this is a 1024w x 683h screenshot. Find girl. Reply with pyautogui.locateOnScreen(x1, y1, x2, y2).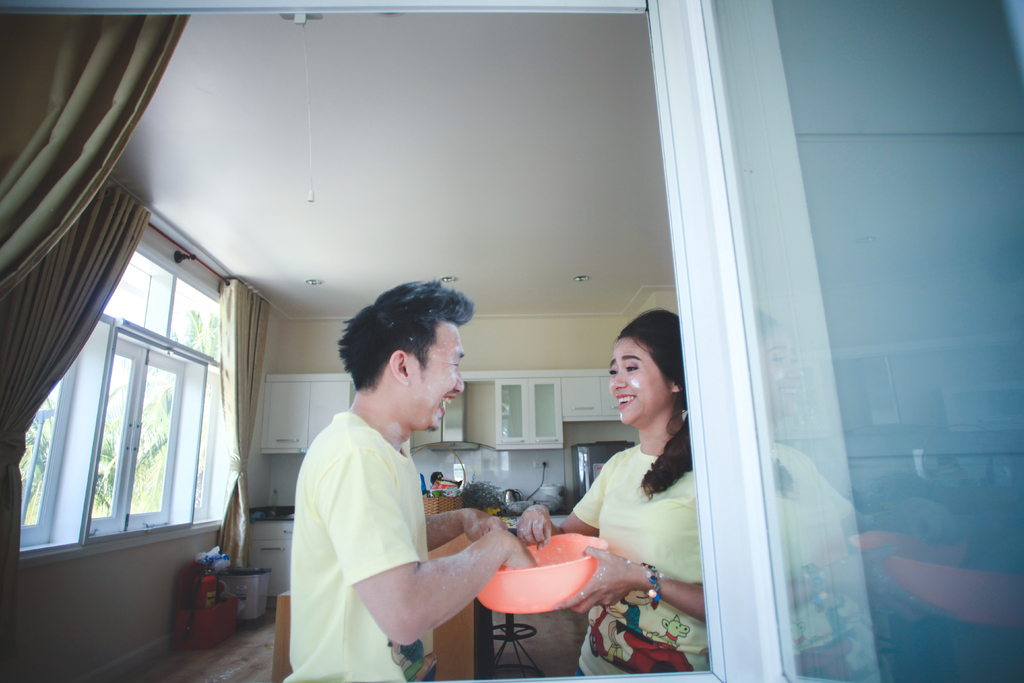
pyautogui.locateOnScreen(515, 311, 703, 666).
